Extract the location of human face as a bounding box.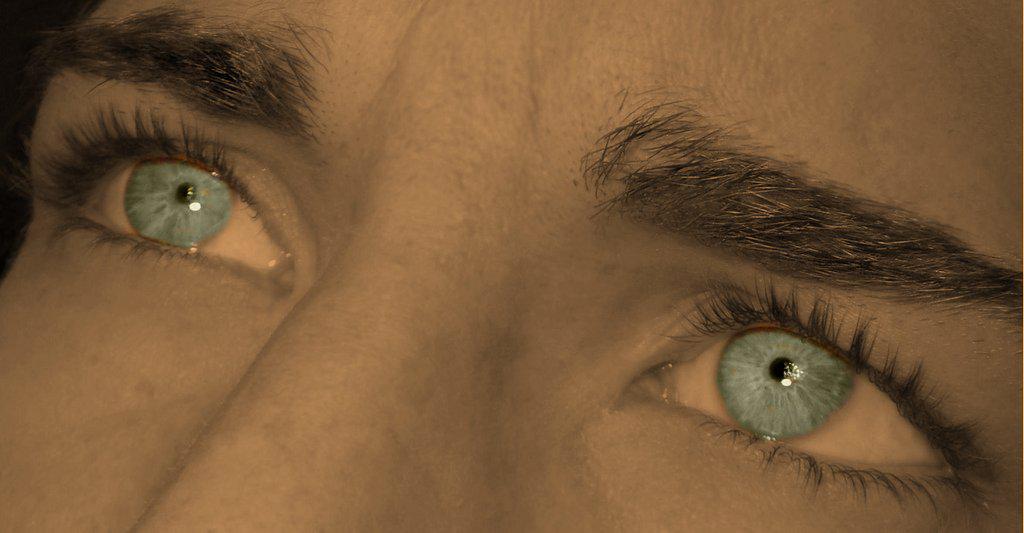
[0, 0, 1023, 532].
